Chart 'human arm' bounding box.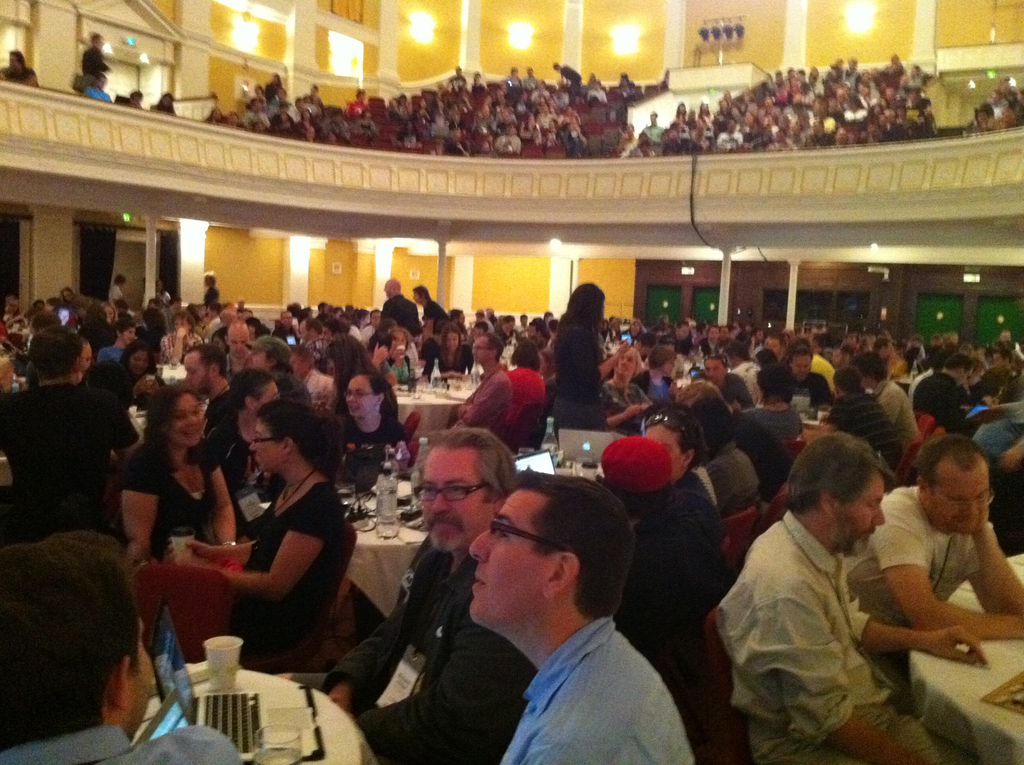
Charted: left=198, top=444, right=241, bottom=547.
